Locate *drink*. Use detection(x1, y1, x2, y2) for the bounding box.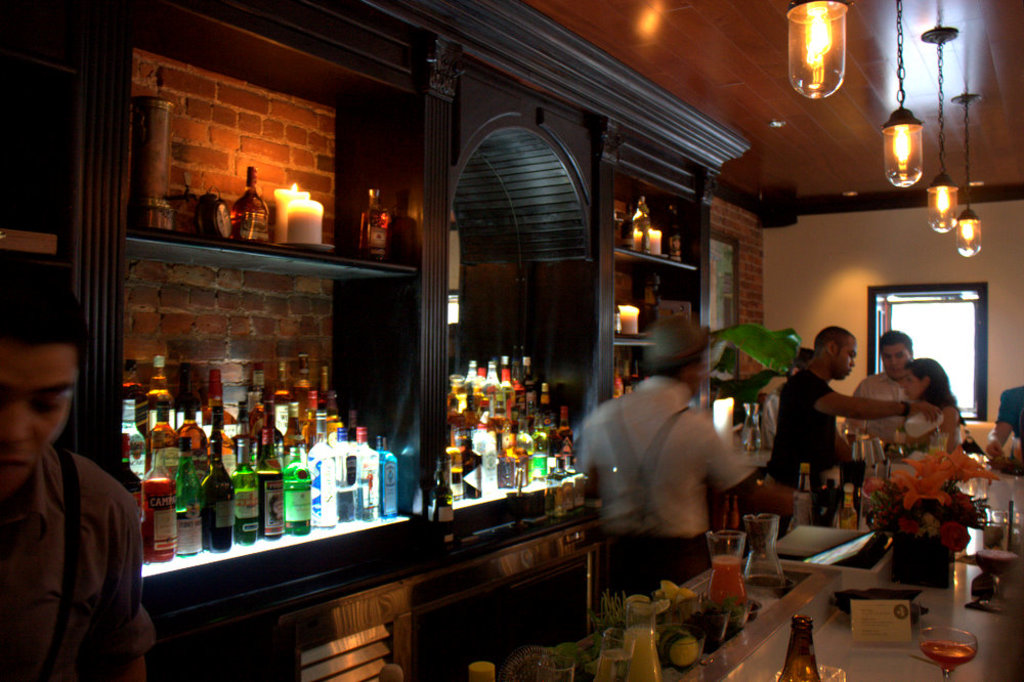
detection(919, 641, 973, 669).
